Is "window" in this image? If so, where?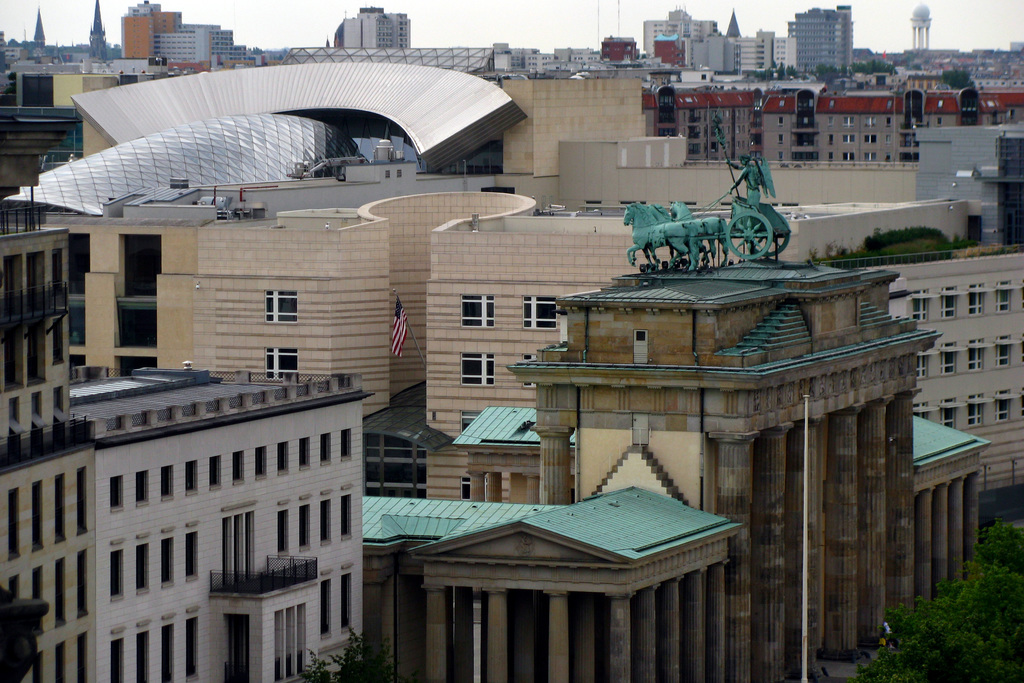
Yes, at 164/537/172/589.
